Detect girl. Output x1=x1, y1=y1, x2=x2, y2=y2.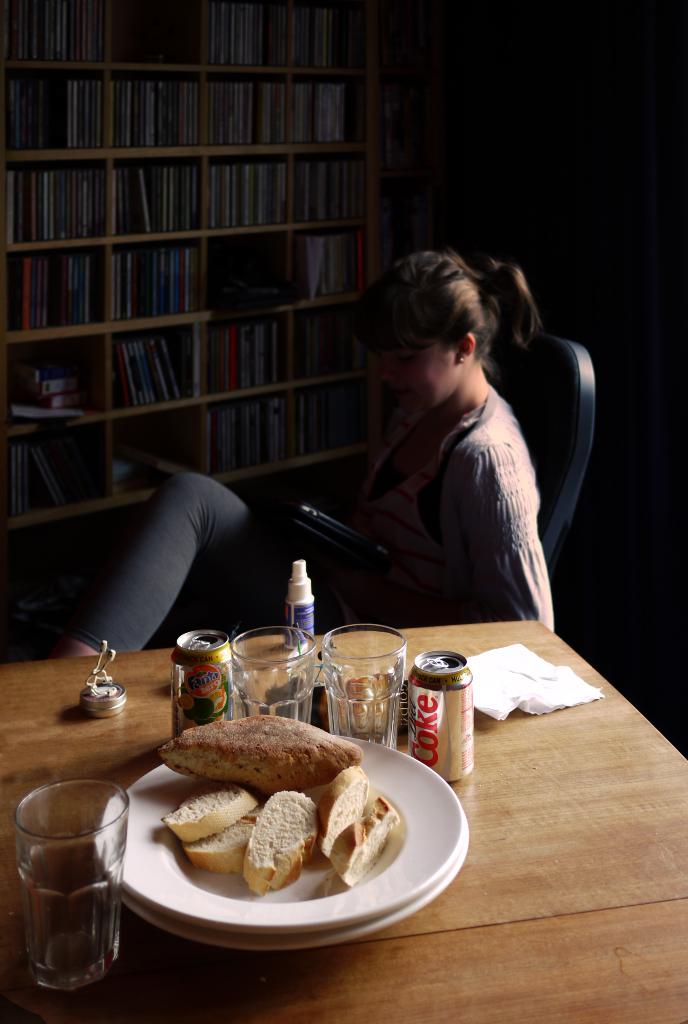
x1=57, y1=248, x2=552, y2=660.
